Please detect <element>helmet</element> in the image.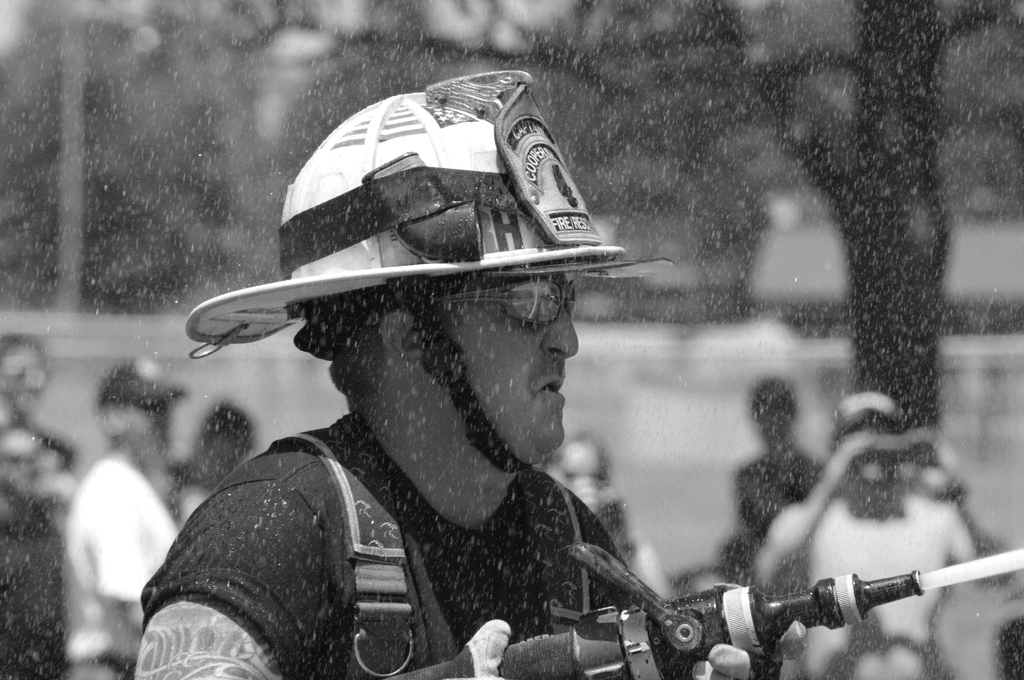
(242,90,632,484).
